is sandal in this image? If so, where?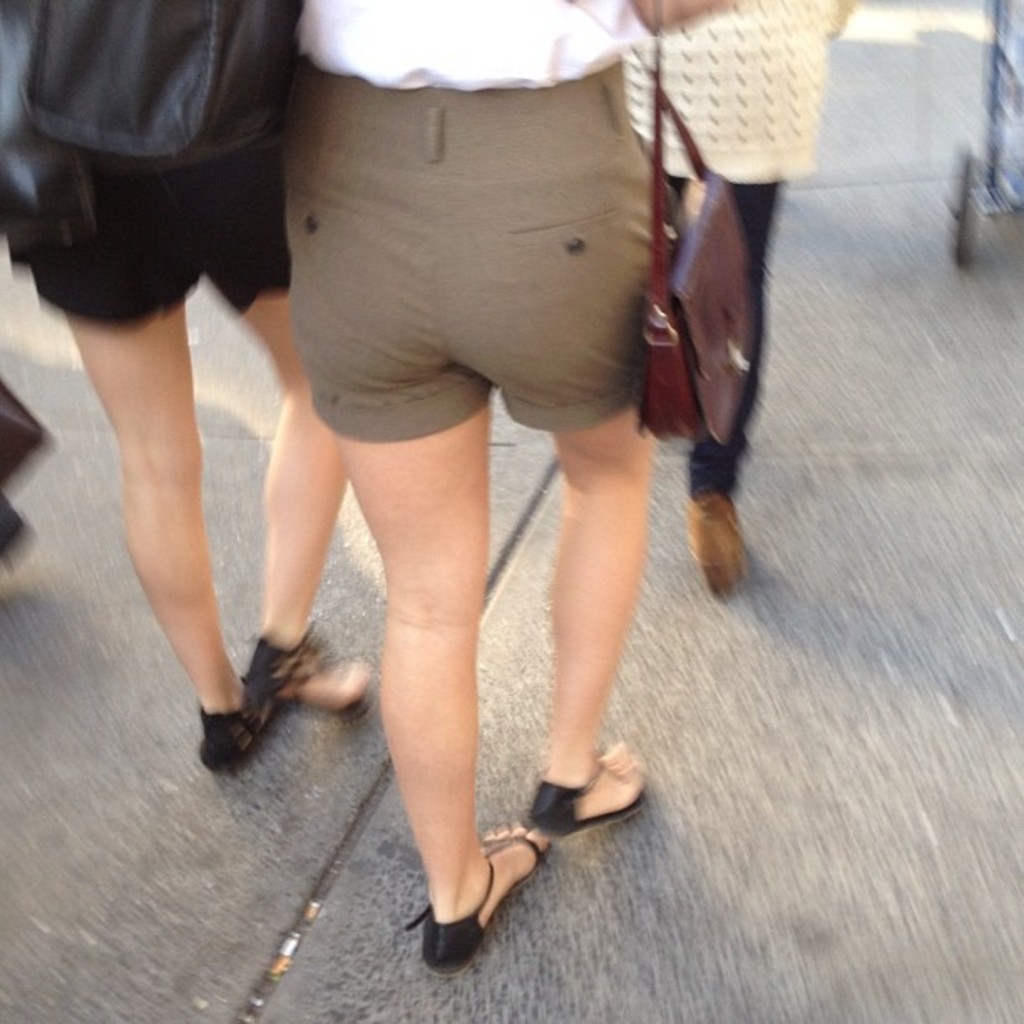
Yes, at pyautogui.locateOnScreen(202, 671, 283, 778).
